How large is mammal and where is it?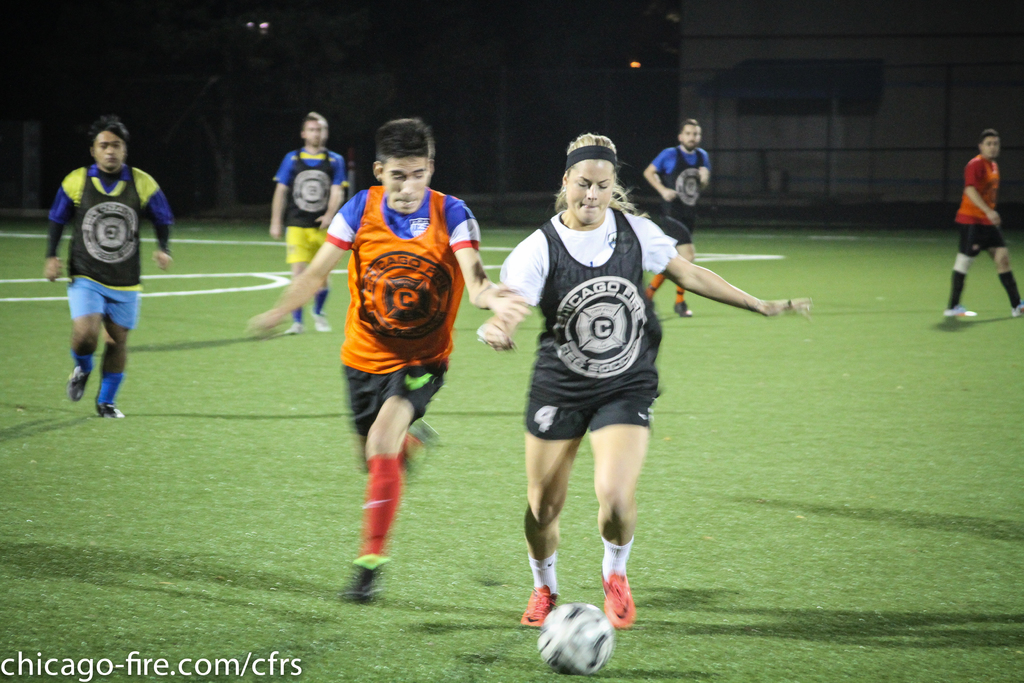
Bounding box: bbox=(941, 128, 1023, 318).
